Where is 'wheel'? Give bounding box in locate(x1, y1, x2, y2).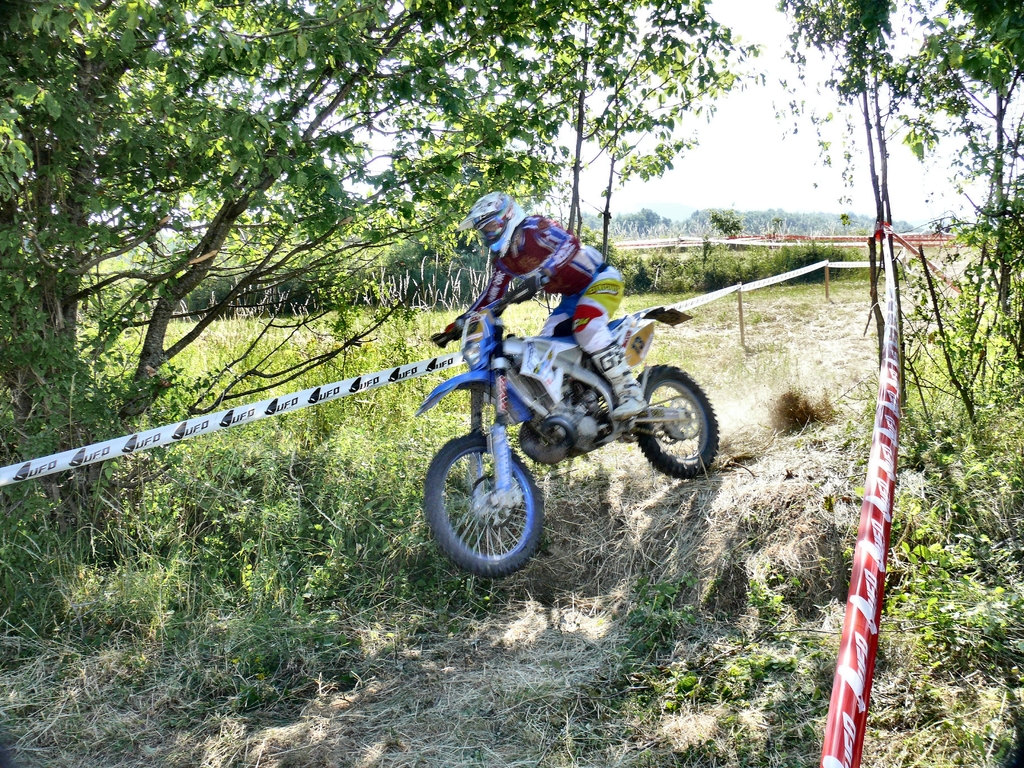
locate(633, 364, 719, 477).
